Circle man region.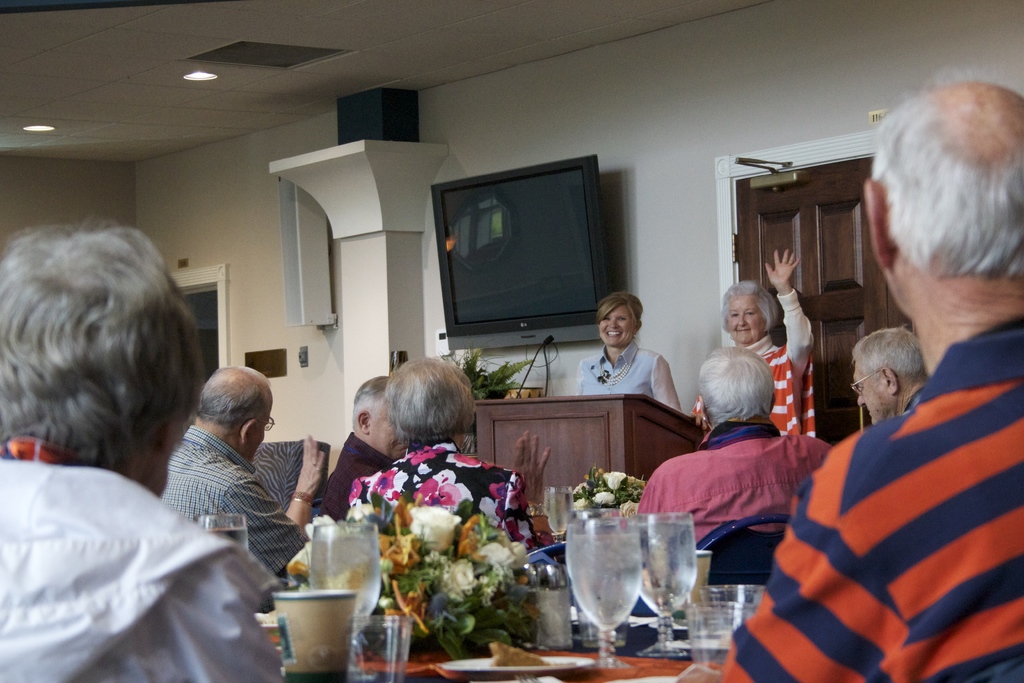
Region: pyautogui.locateOnScreen(312, 372, 410, 514).
